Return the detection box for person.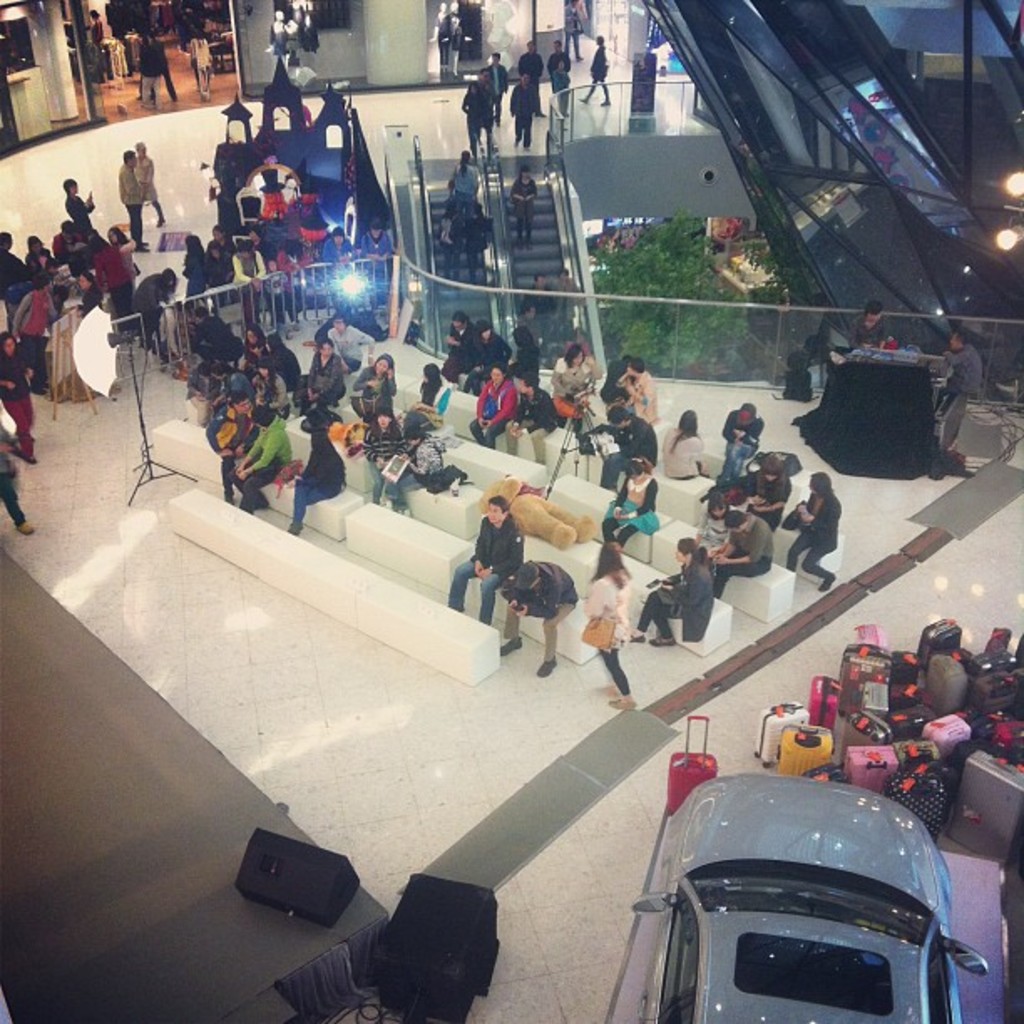
Rect(365, 403, 407, 465).
